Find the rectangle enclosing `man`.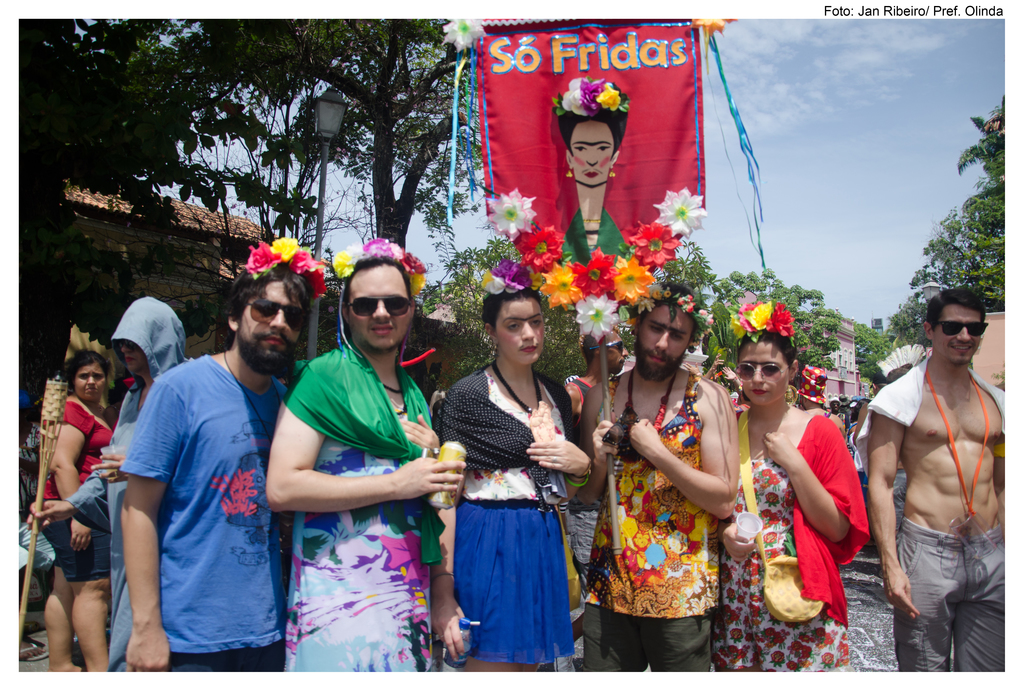
<box>24,293,191,672</box>.
